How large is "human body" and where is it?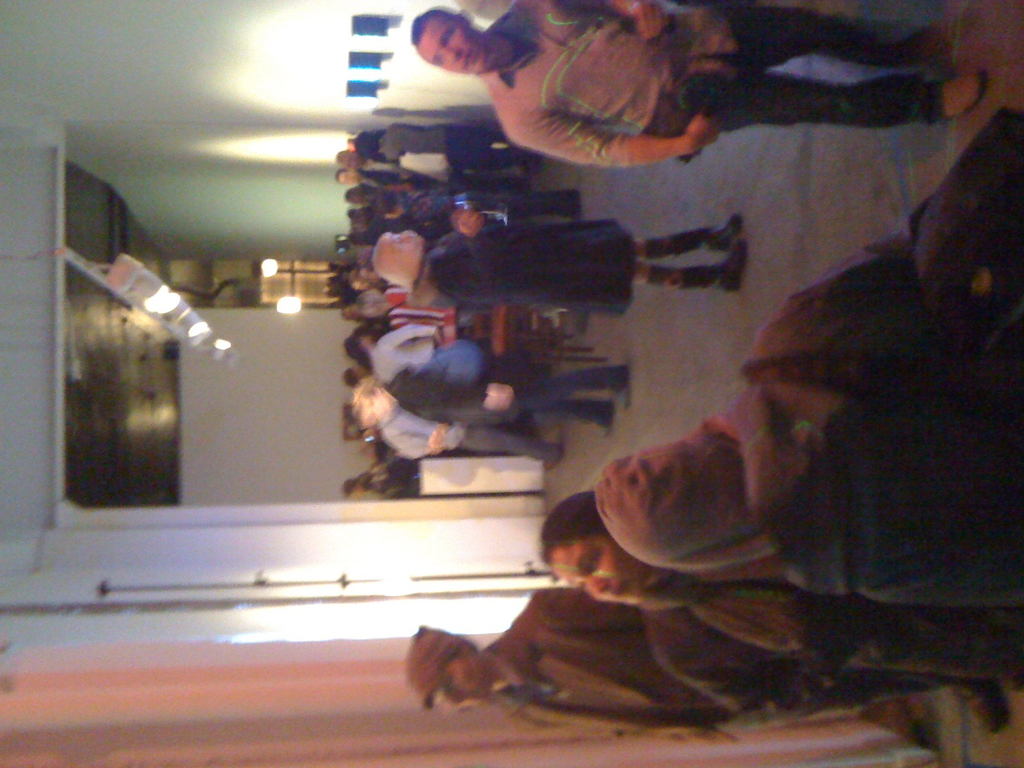
Bounding box: <region>345, 193, 403, 208</region>.
